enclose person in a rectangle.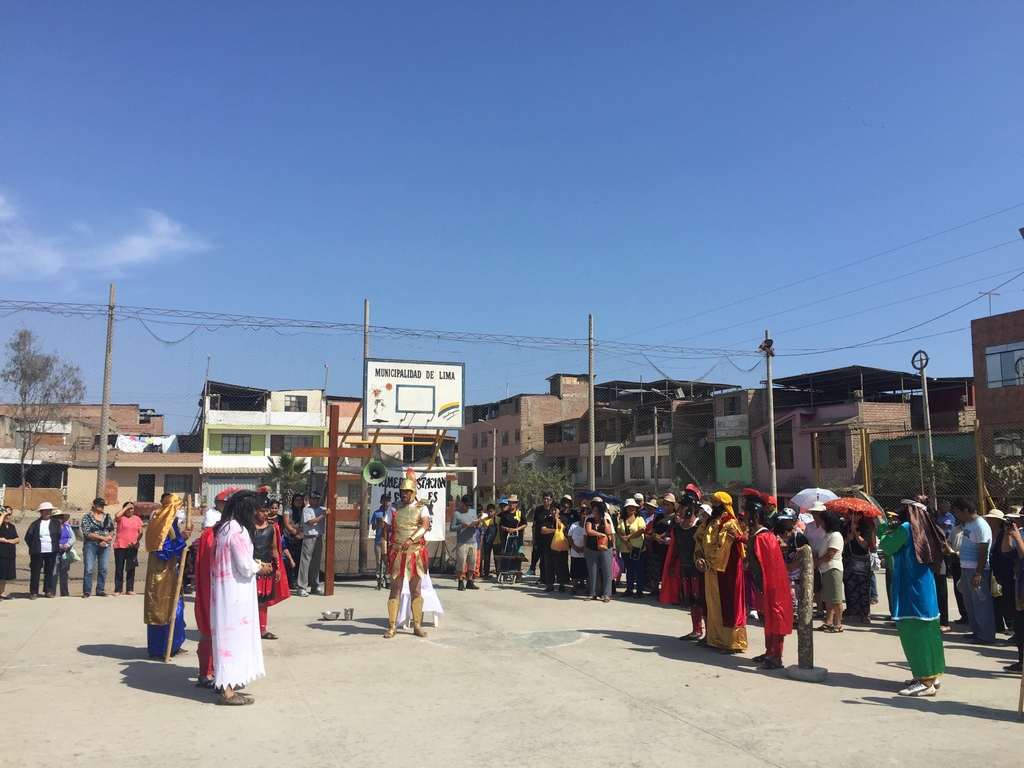
109,499,143,598.
